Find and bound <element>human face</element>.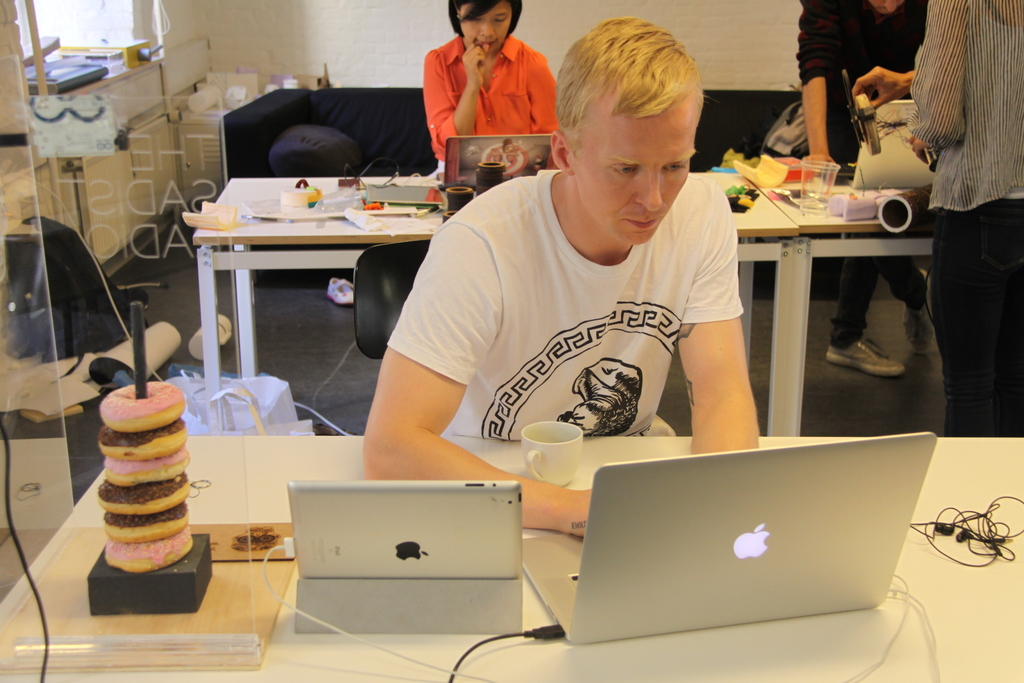
Bound: 868 0 901 18.
